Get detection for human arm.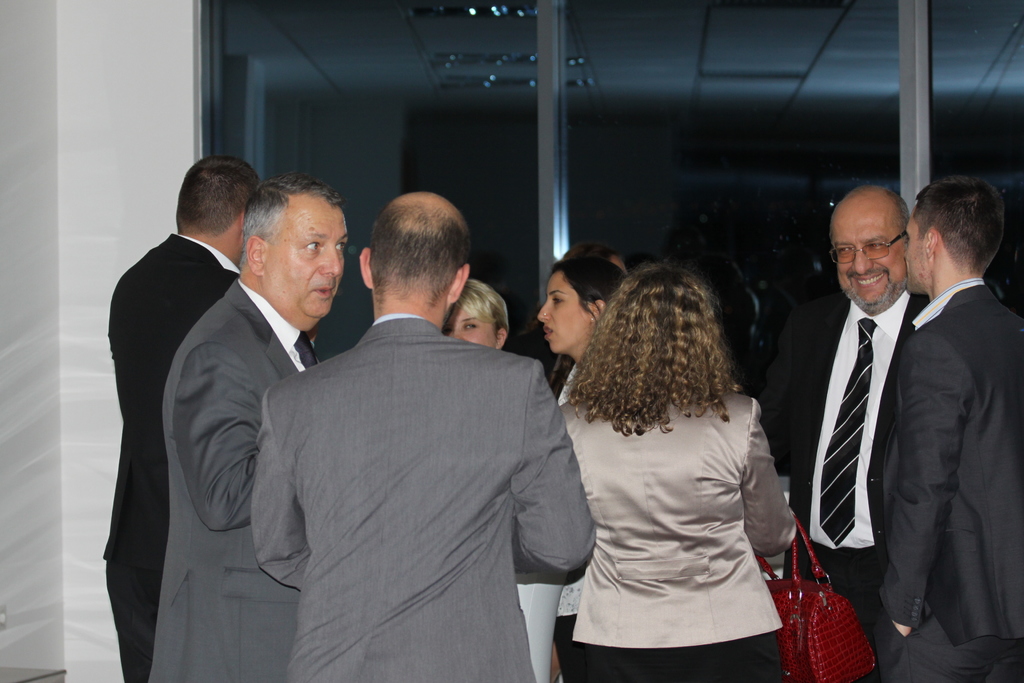
Detection: bbox=(878, 322, 982, 648).
